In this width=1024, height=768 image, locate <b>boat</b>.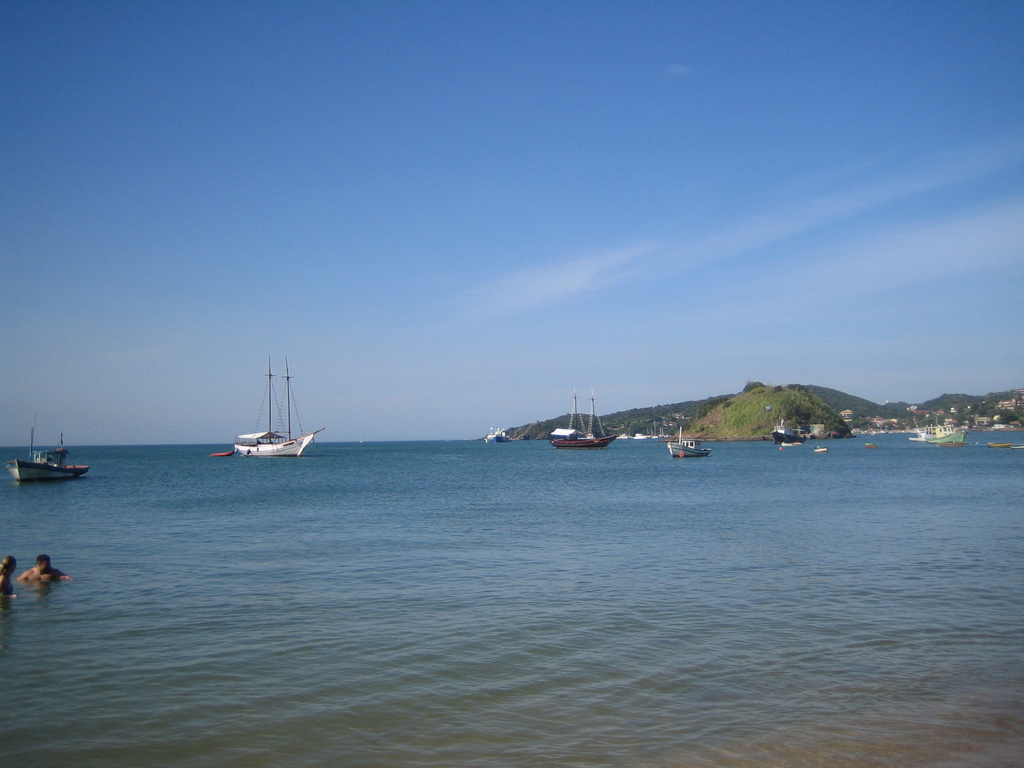
Bounding box: [x1=481, y1=431, x2=493, y2=444].
